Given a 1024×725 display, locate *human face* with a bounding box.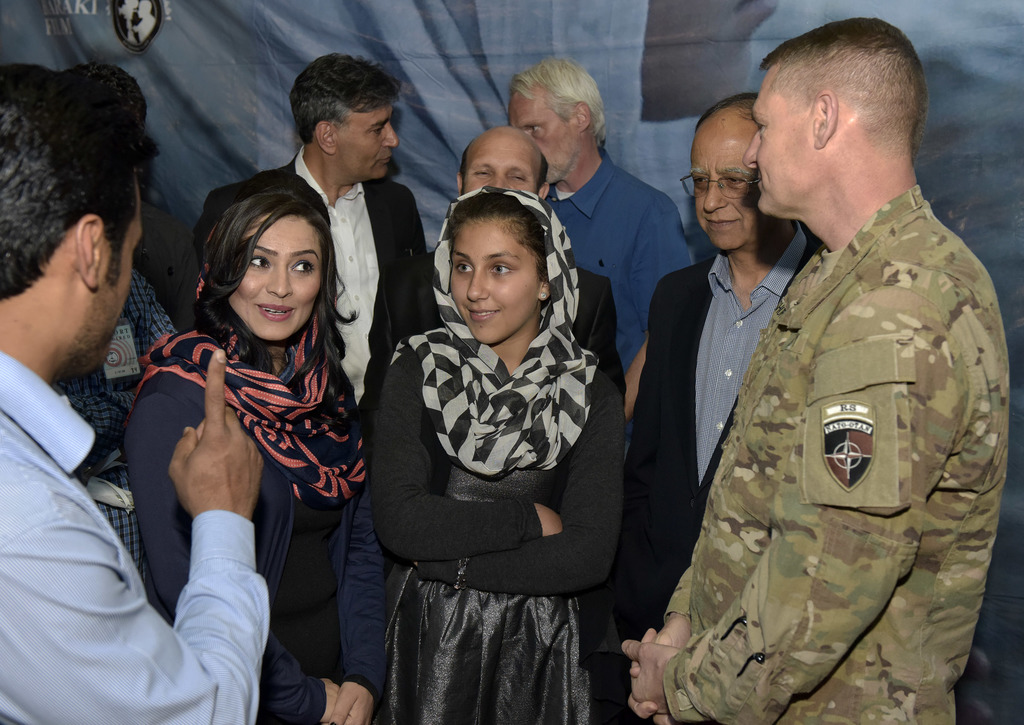
Located: region(228, 216, 319, 339).
